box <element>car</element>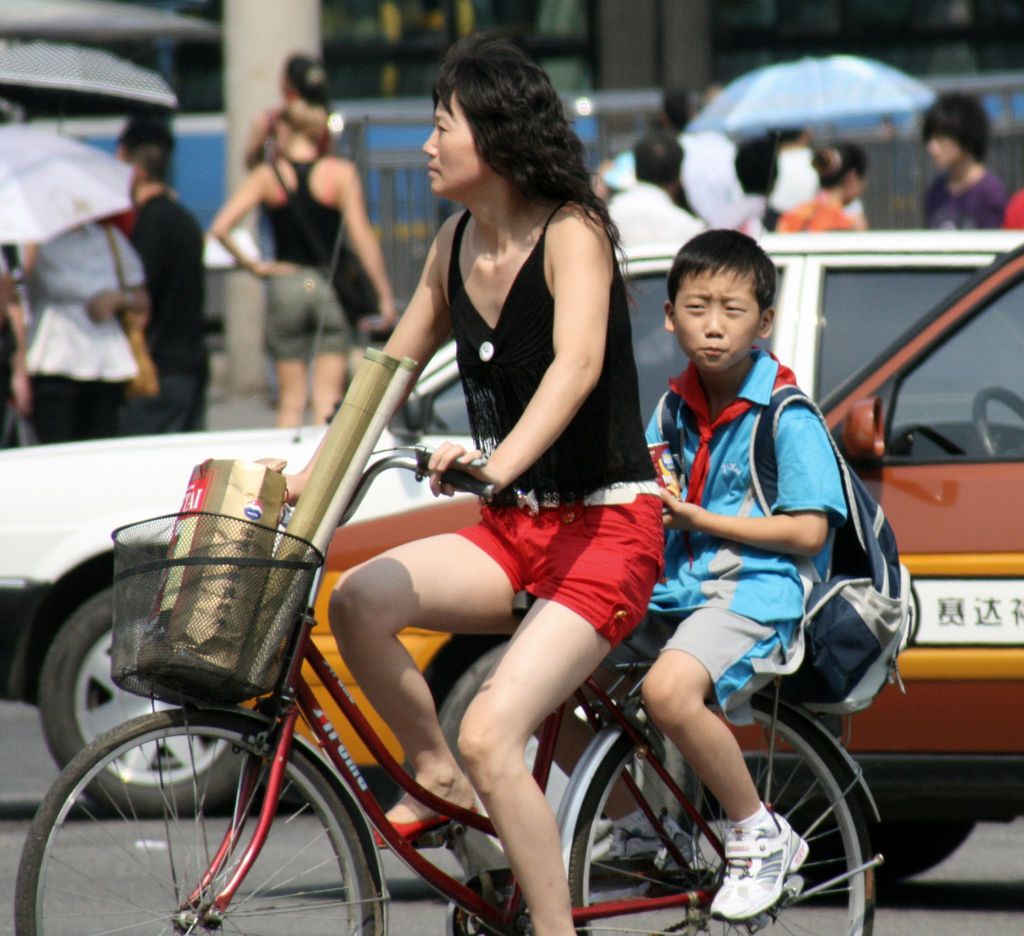
237, 246, 1023, 887
